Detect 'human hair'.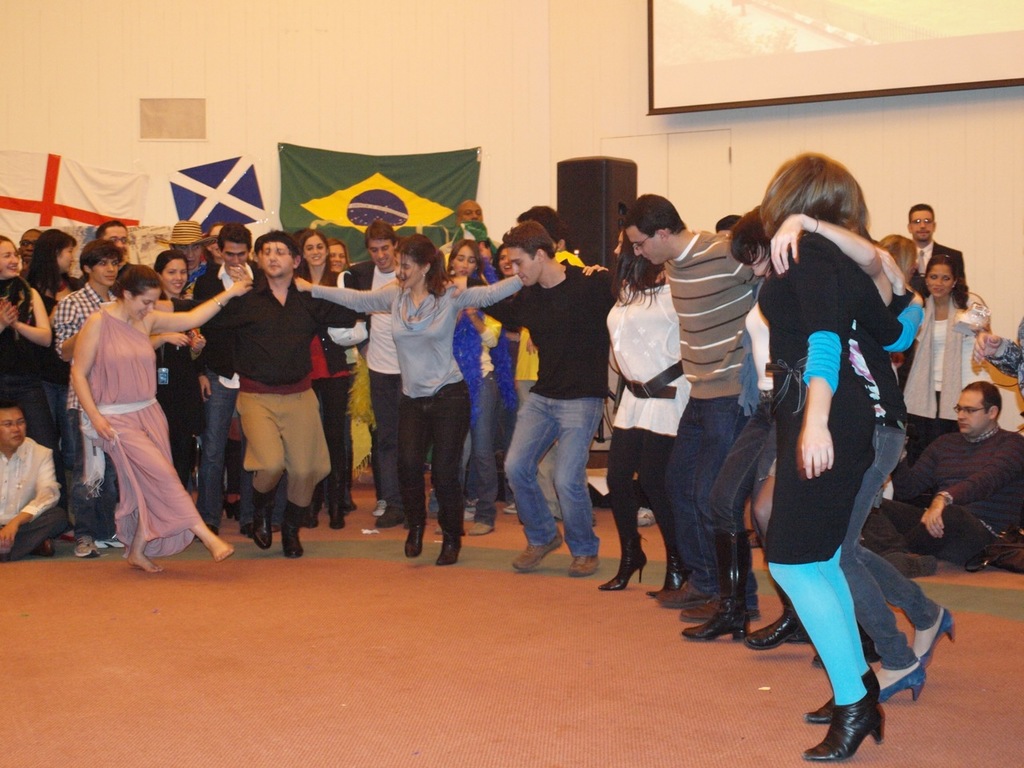
Detected at {"x1": 362, "y1": 218, "x2": 395, "y2": 250}.
